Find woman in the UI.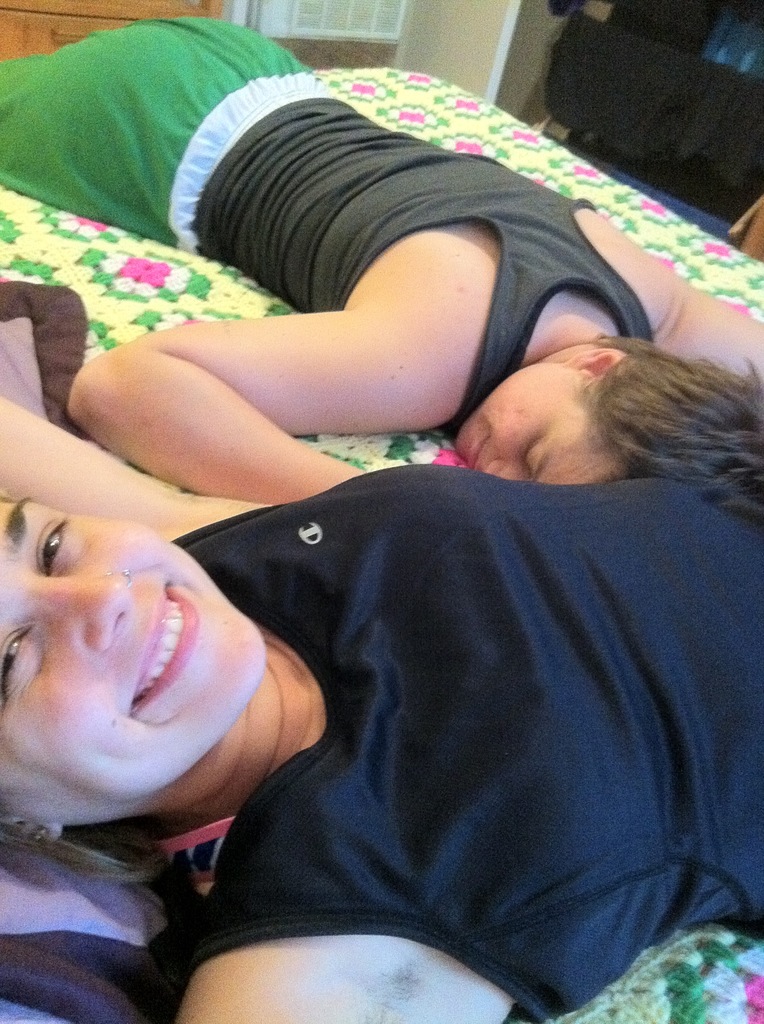
UI element at rect(0, 387, 763, 1023).
